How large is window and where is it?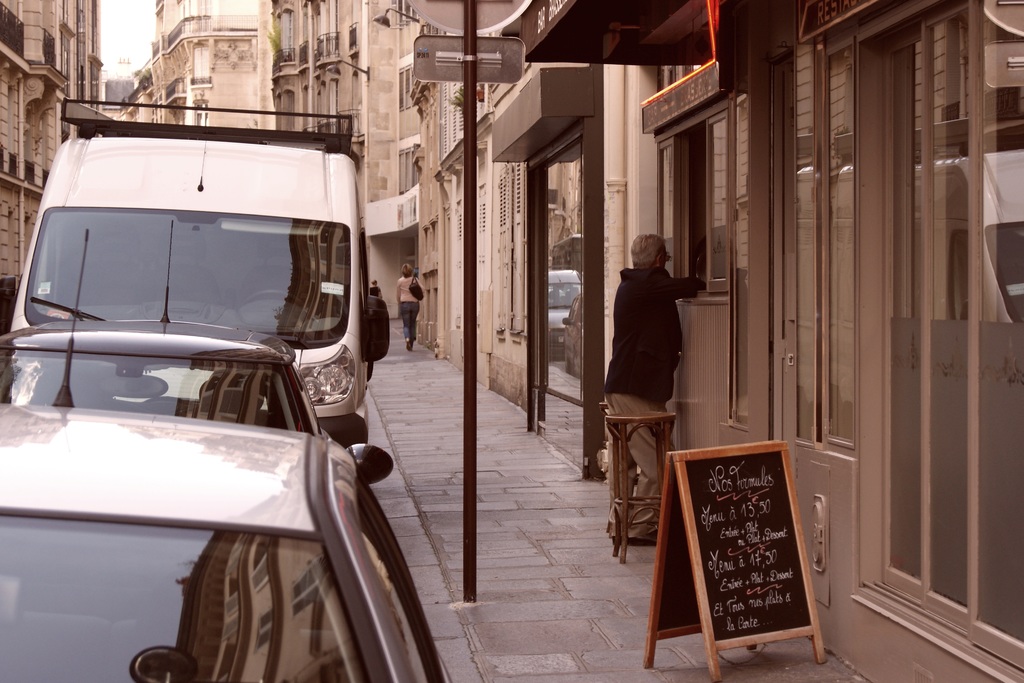
Bounding box: box(650, 99, 728, 293).
